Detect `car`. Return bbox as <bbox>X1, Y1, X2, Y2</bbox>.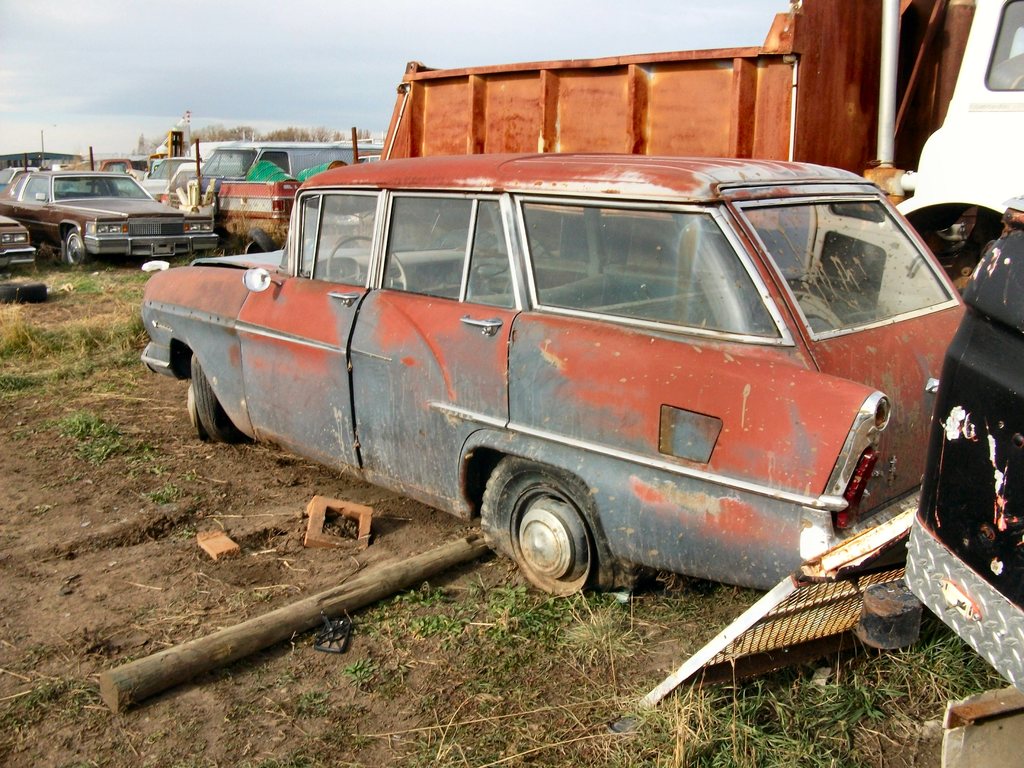
<bbox>0, 166, 221, 263</bbox>.
